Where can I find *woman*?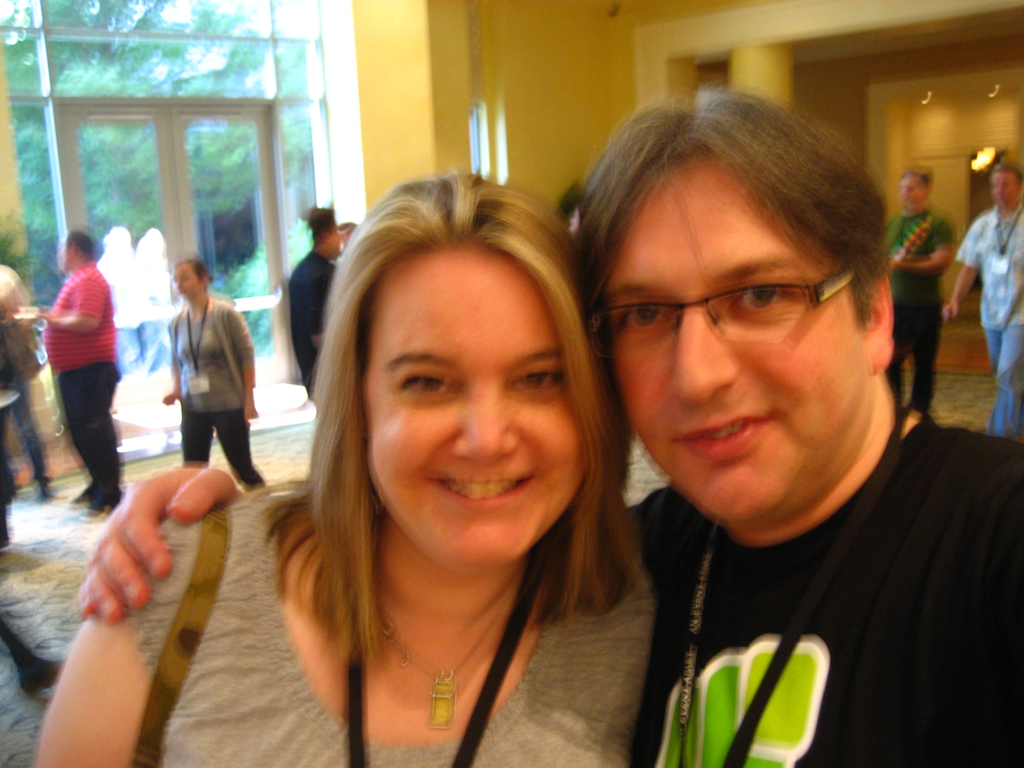
You can find it at <region>159, 254, 273, 497</region>.
